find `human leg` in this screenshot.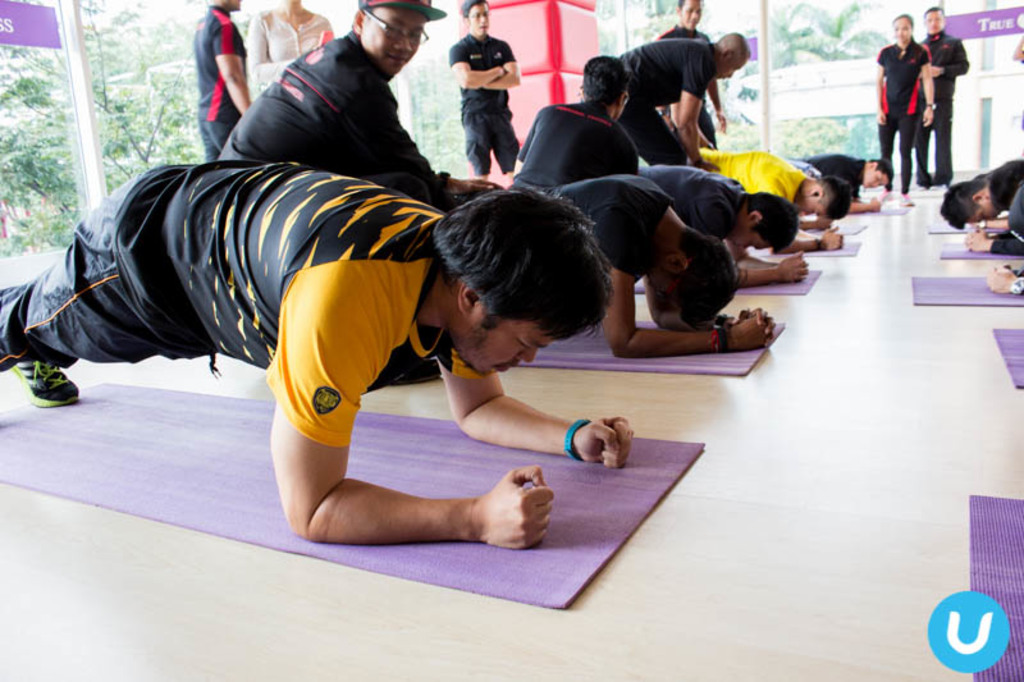
The bounding box for `human leg` is [0, 171, 182, 415].
